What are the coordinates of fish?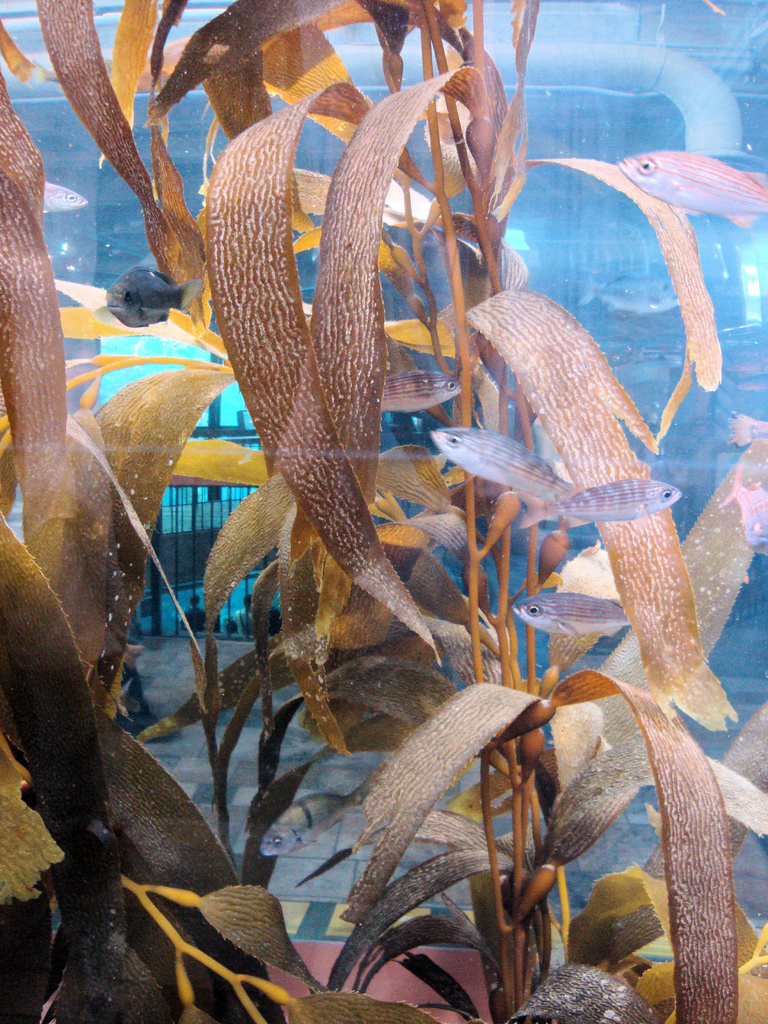
left=421, top=425, right=583, bottom=505.
